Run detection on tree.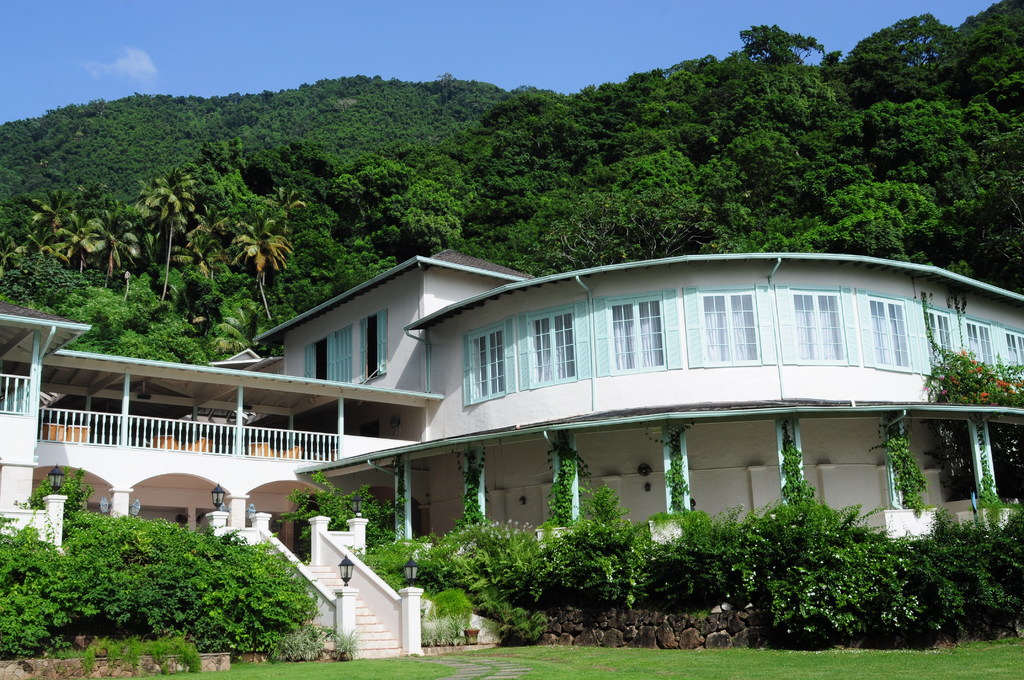
Result: crop(261, 190, 308, 219).
